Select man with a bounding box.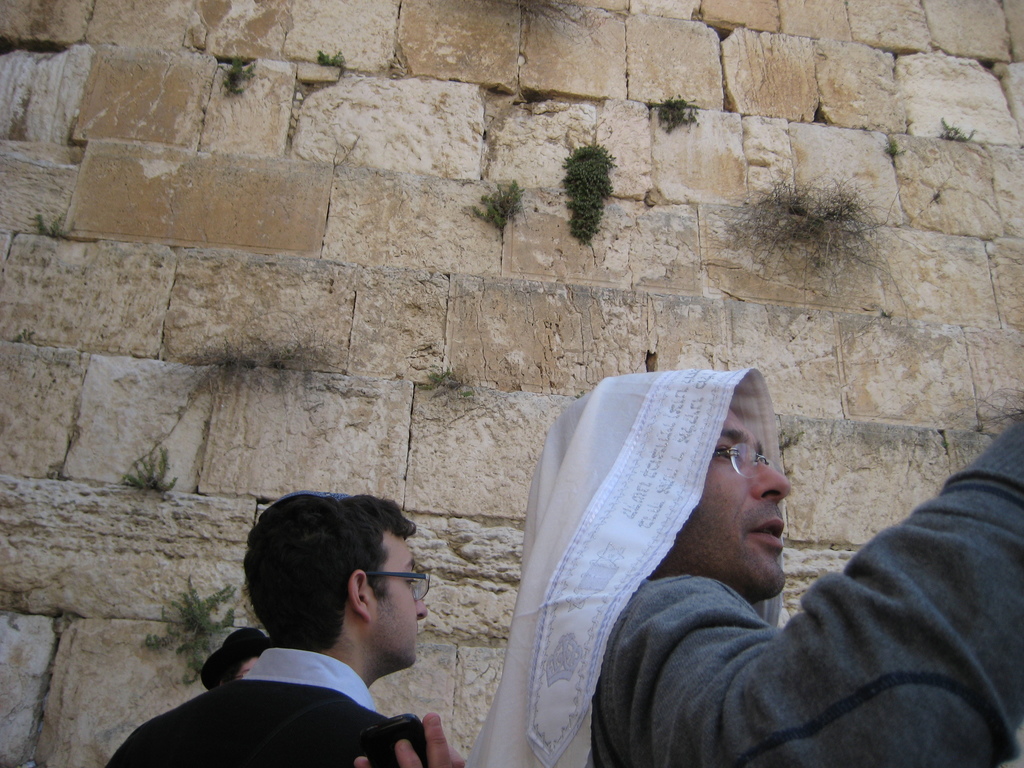
Rect(155, 504, 491, 767).
